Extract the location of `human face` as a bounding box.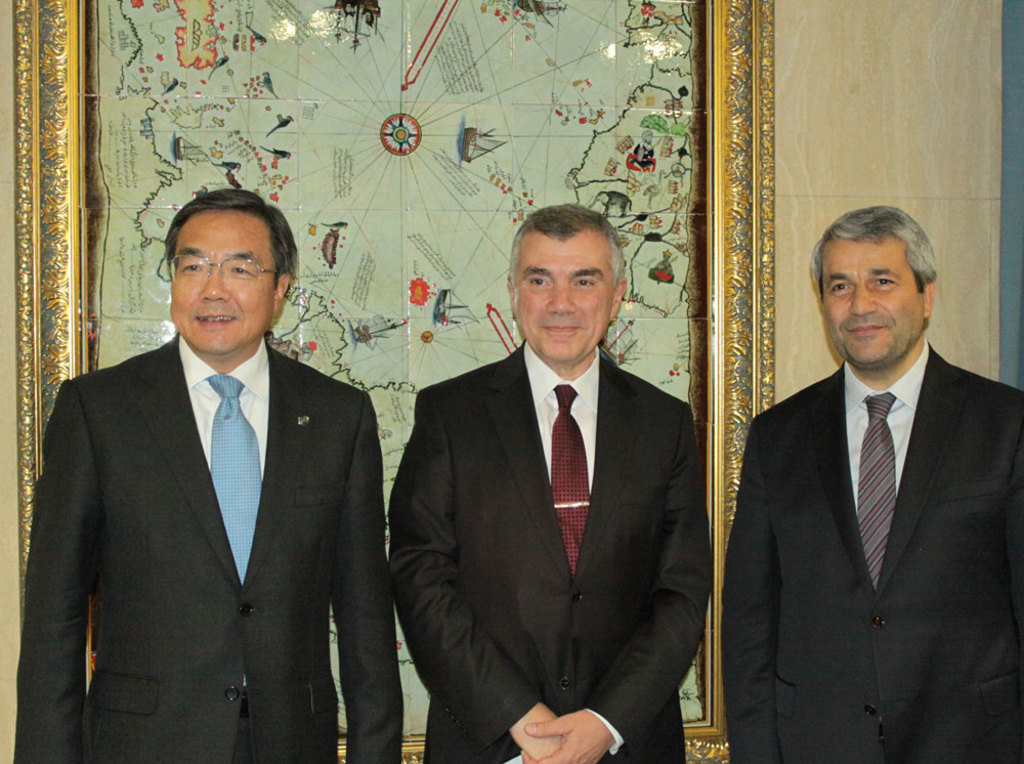
Rect(161, 214, 273, 357).
